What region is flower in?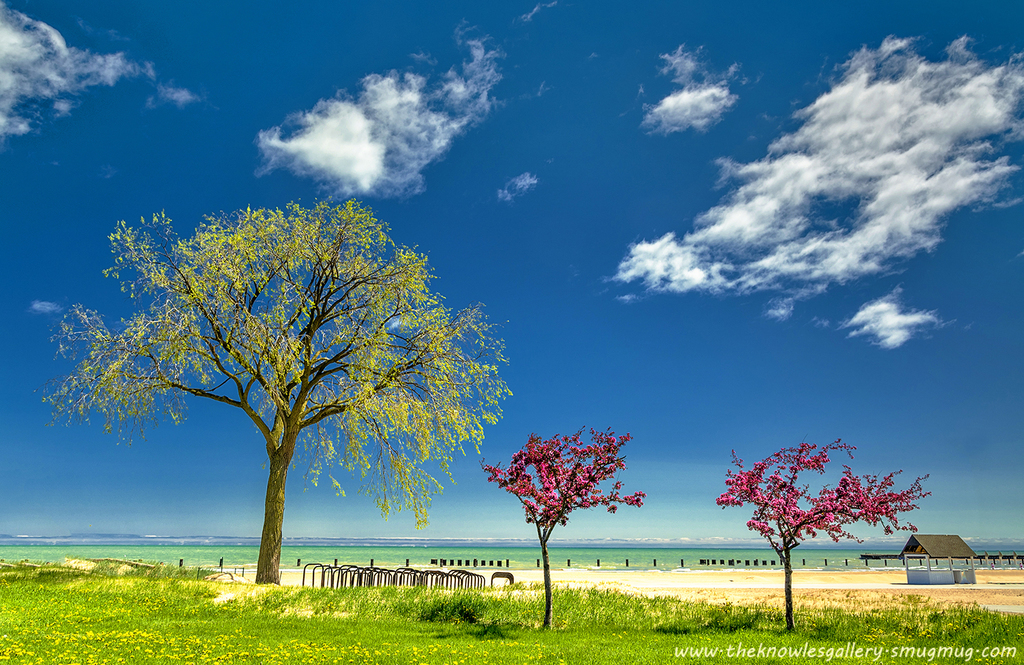
select_region(581, 500, 591, 509).
